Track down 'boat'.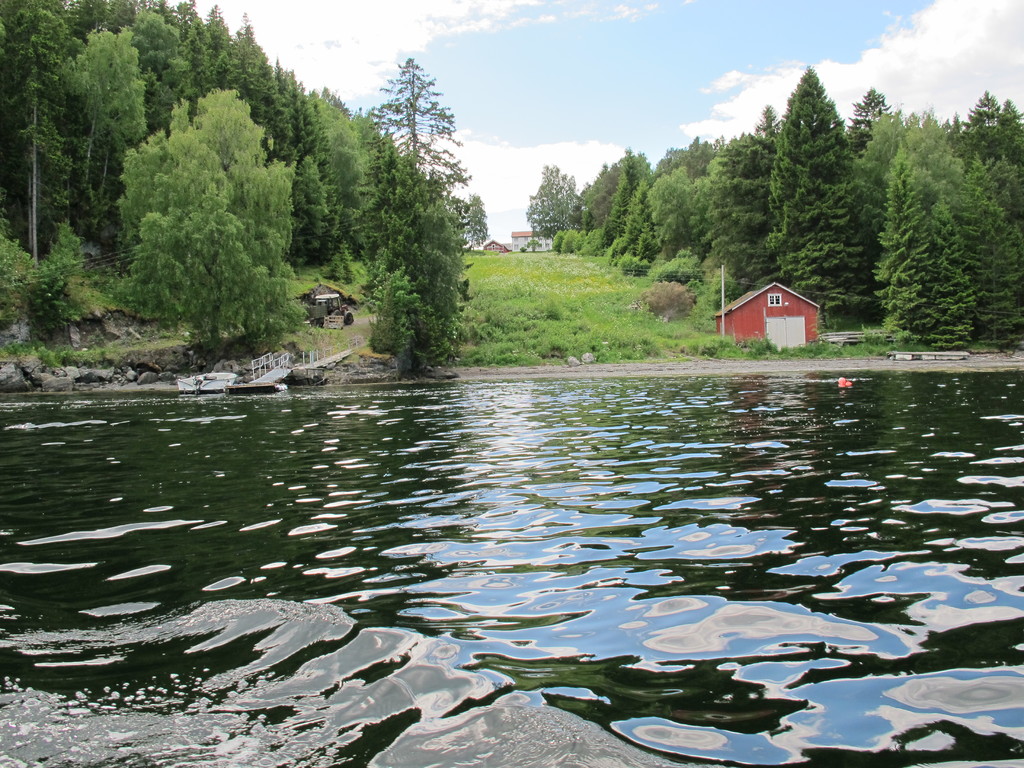
Tracked to <box>182,372,232,397</box>.
